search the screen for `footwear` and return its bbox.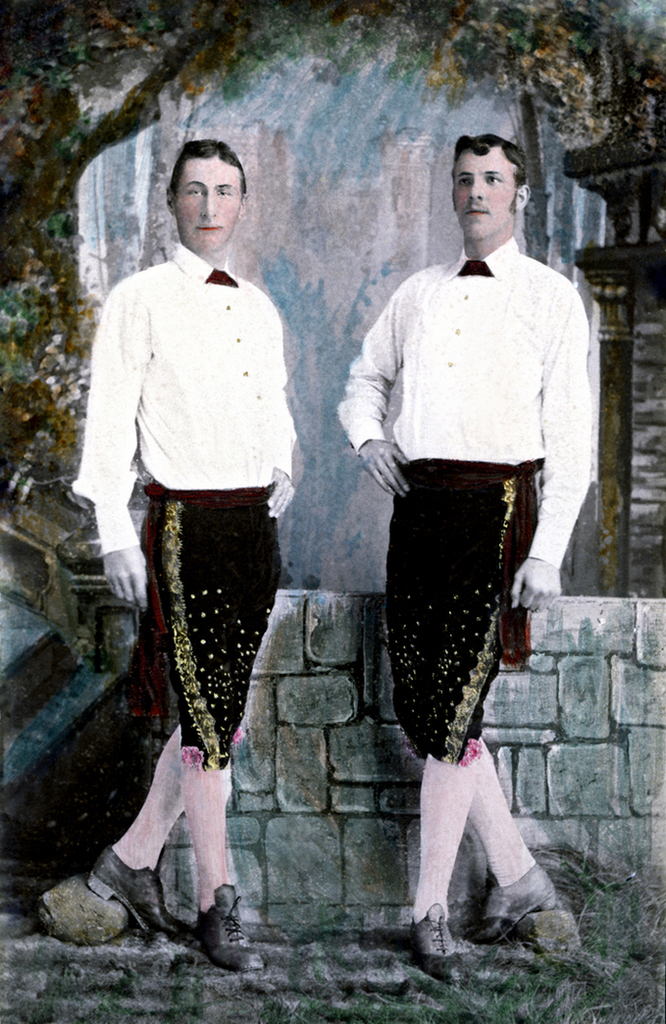
Found: region(468, 866, 556, 939).
